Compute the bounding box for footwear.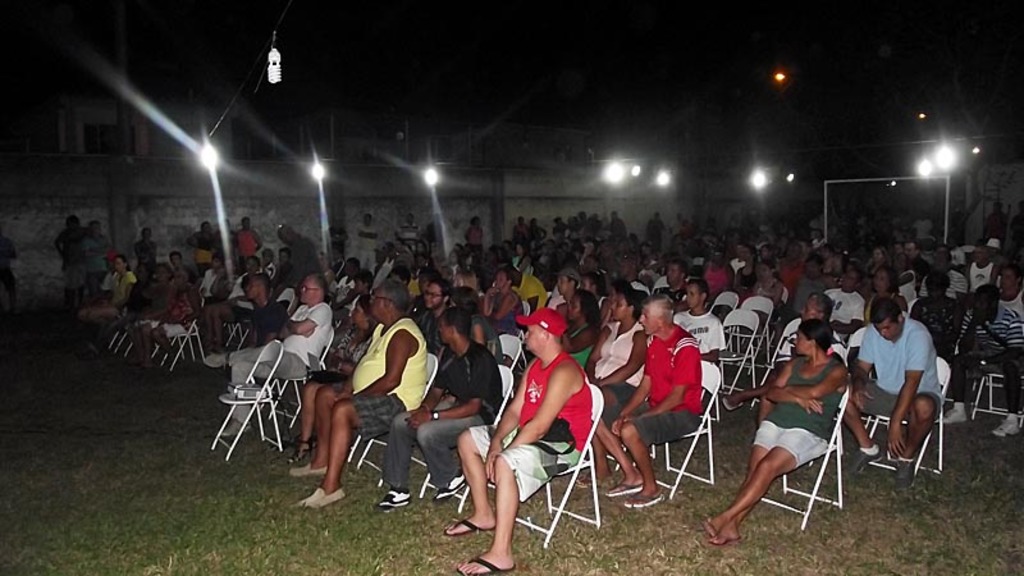
{"left": 378, "top": 485, "right": 410, "bottom": 511}.
